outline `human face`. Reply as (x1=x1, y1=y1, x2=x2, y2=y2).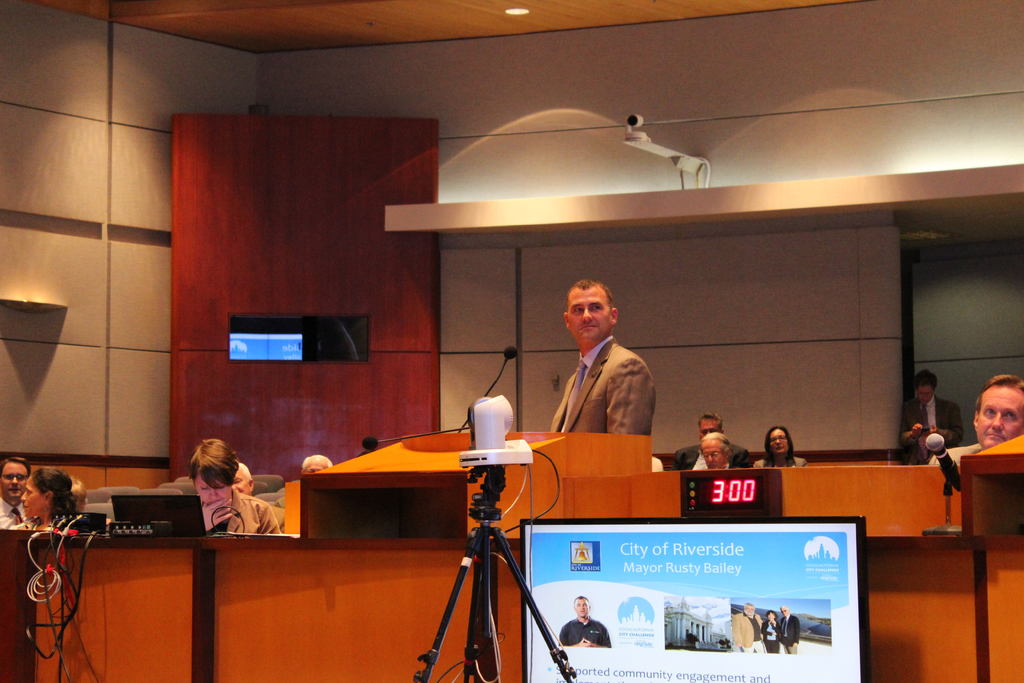
(x1=916, y1=384, x2=936, y2=406).
